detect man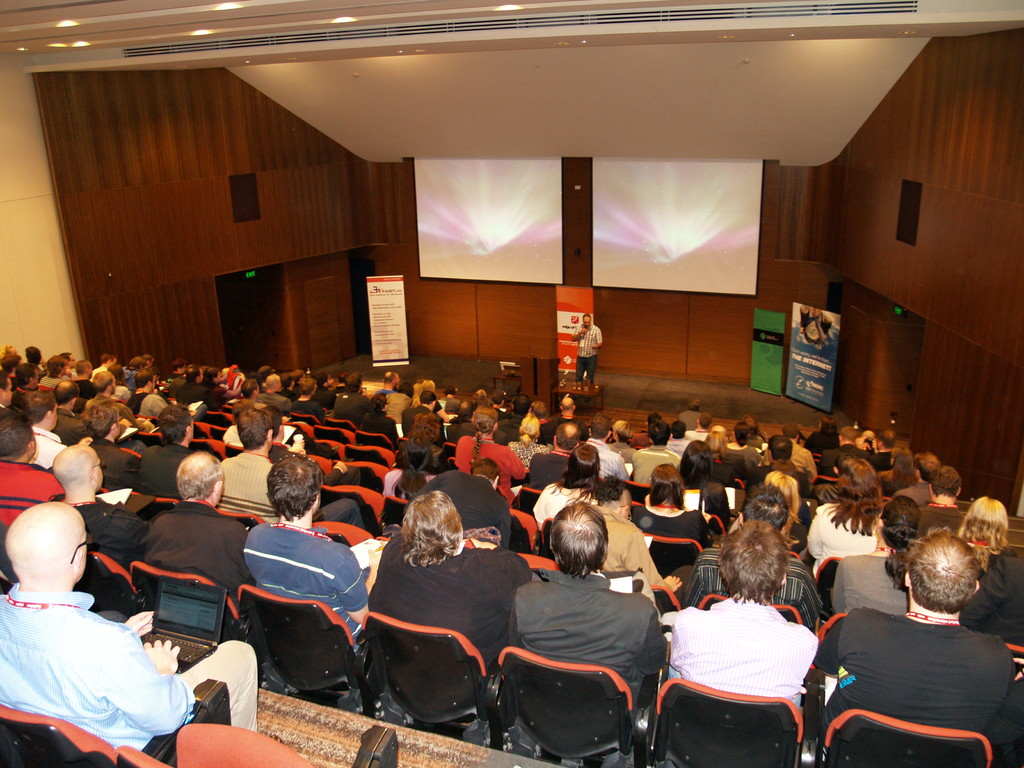
<region>415, 461, 532, 550</region>
